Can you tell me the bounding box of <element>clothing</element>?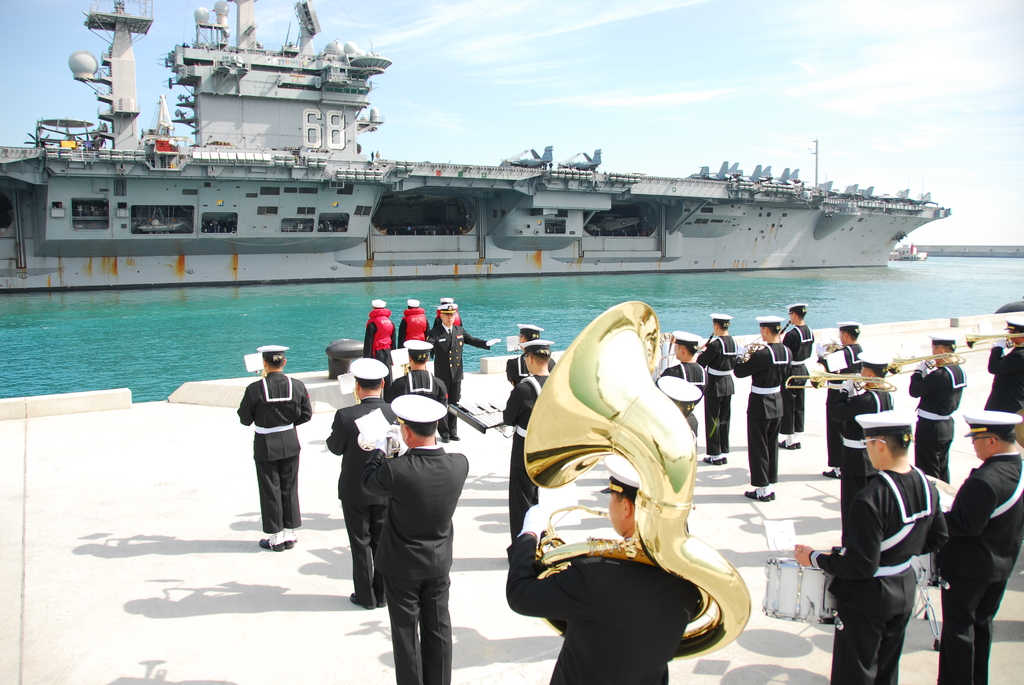
x1=779 y1=320 x2=810 y2=449.
